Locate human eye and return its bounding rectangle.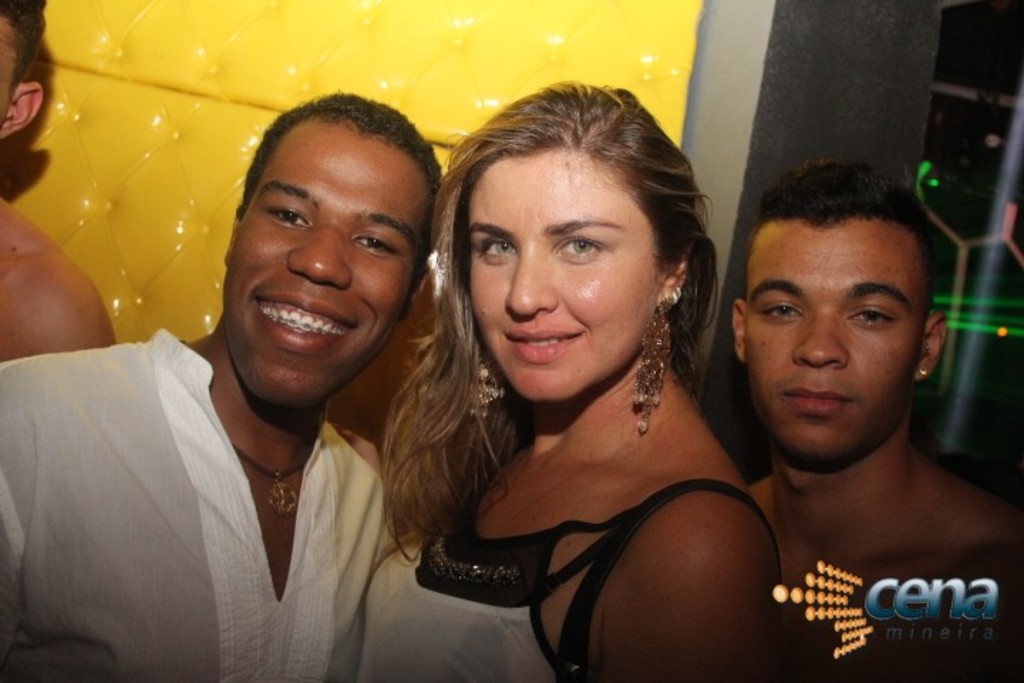
{"left": 752, "top": 295, "right": 804, "bottom": 324}.
